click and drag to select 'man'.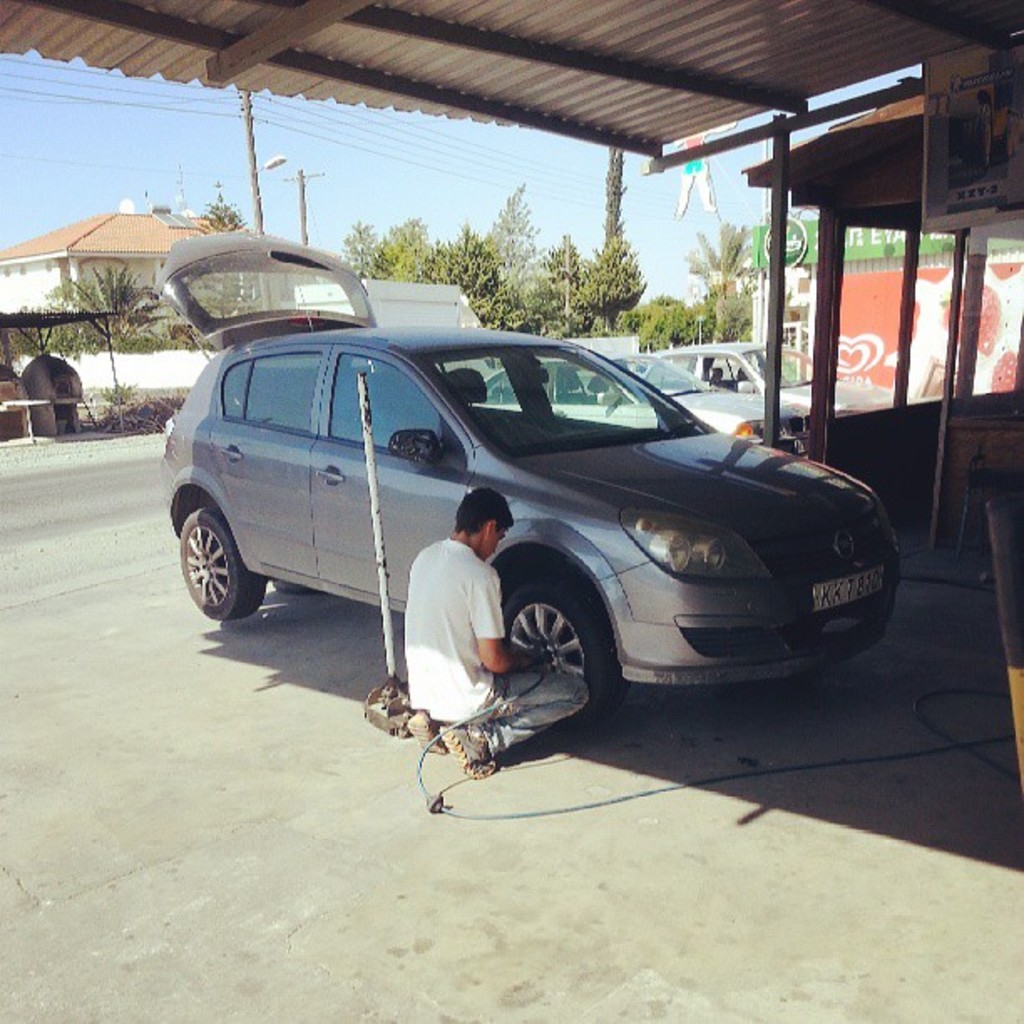
Selection: [left=412, top=489, right=591, bottom=778].
